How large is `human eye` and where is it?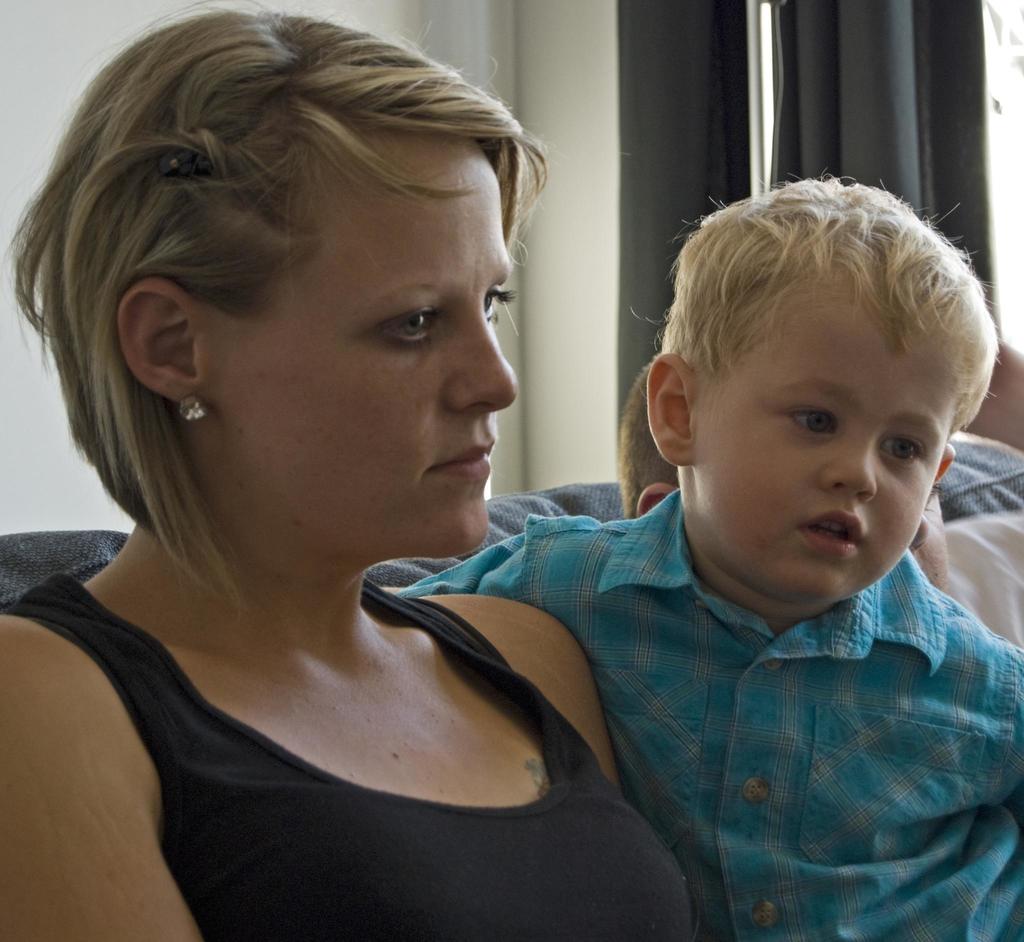
Bounding box: (483, 282, 515, 322).
